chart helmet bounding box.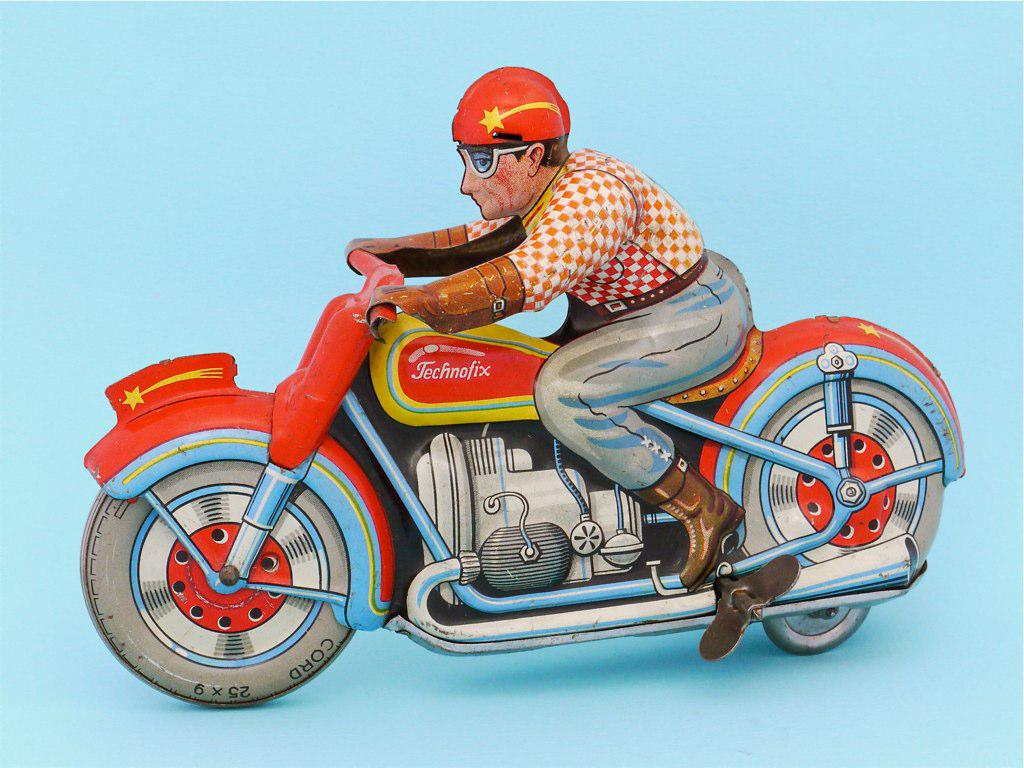
Charted: x1=442, y1=68, x2=569, y2=208.
